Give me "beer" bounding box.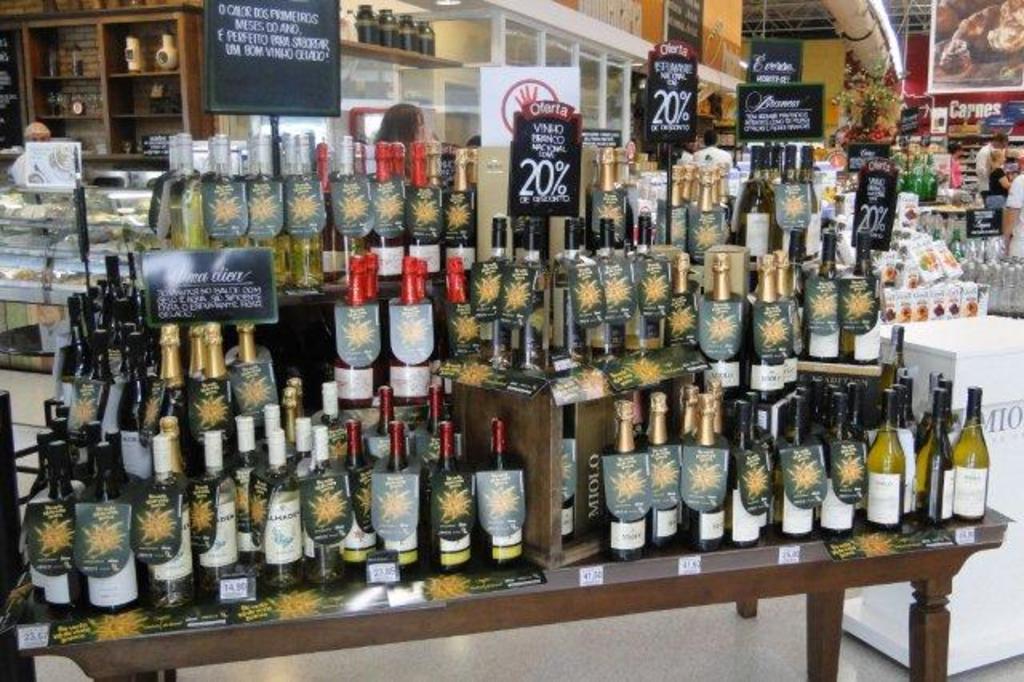
rect(950, 379, 990, 551).
